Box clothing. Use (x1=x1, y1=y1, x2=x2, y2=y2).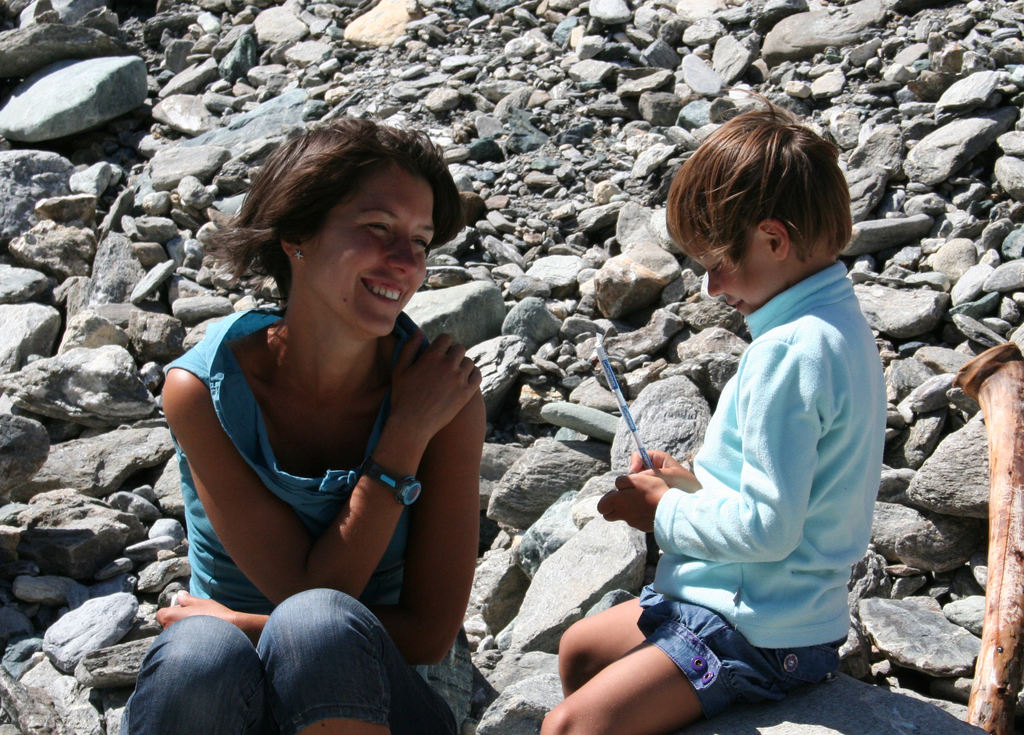
(x1=122, y1=309, x2=459, y2=734).
